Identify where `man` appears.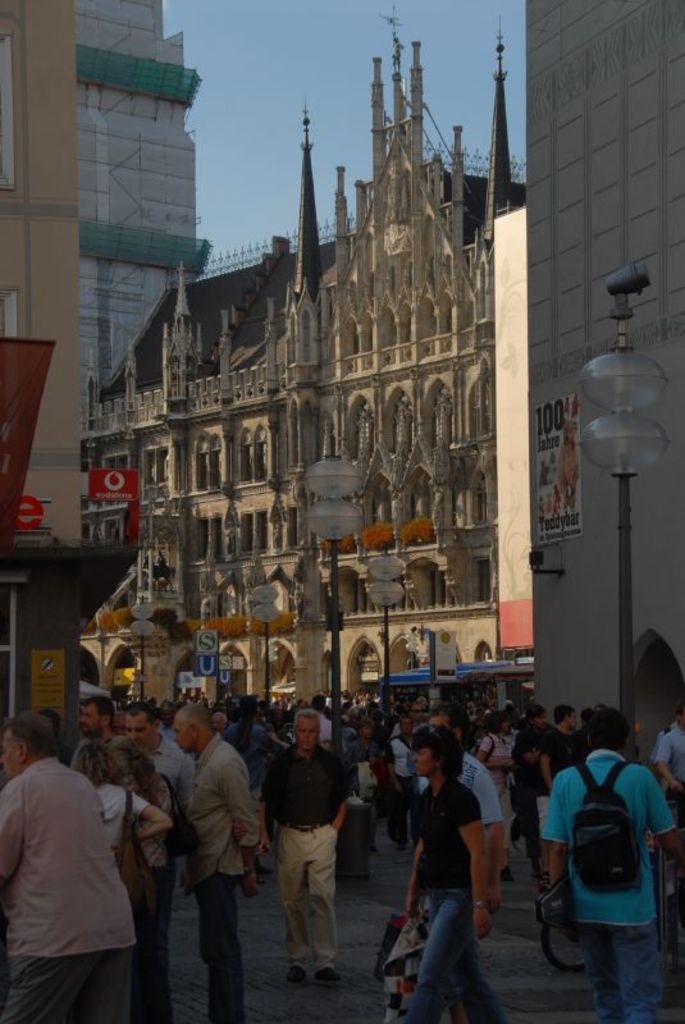
Appears at [656,716,679,788].
